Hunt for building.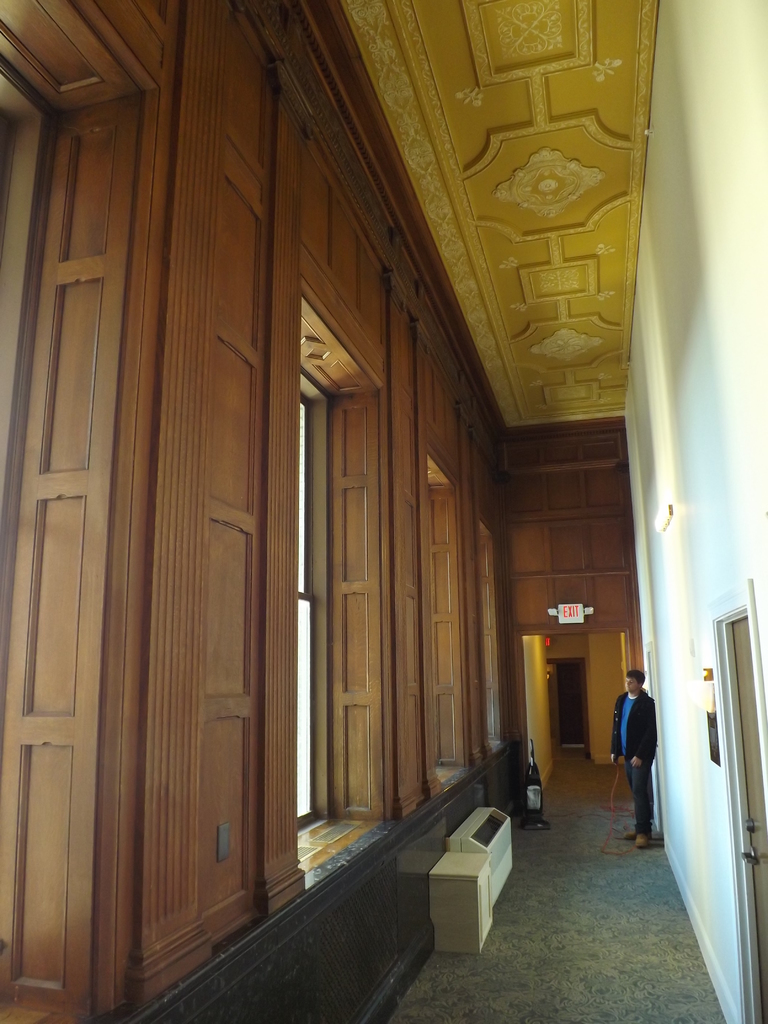
Hunted down at 0/0/767/1023.
